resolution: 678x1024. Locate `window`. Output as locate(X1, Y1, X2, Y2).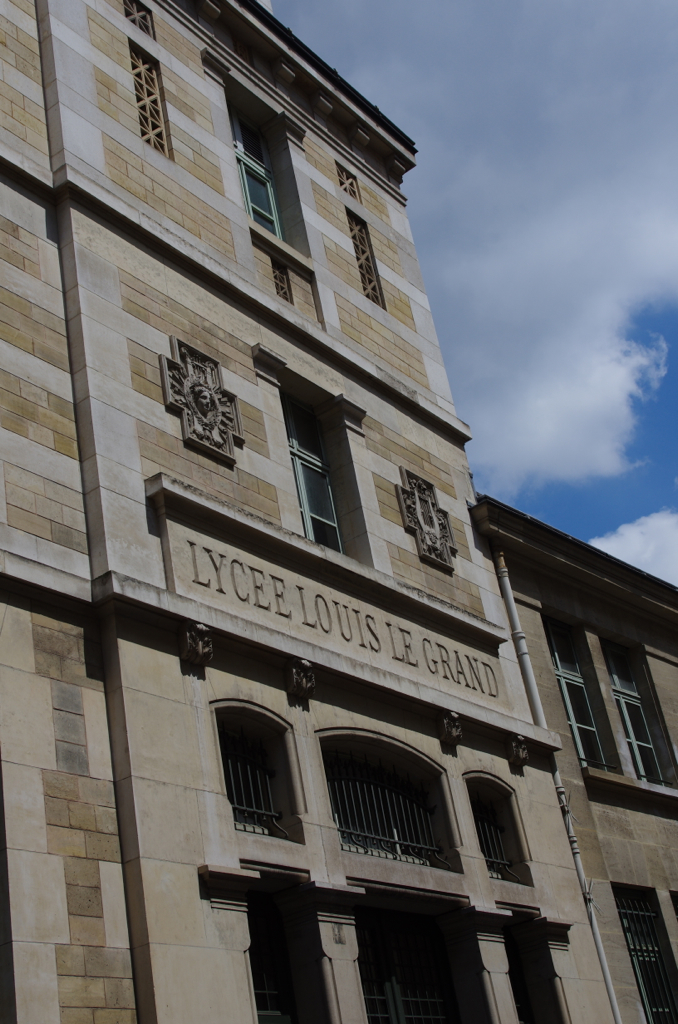
locate(287, 402, 349, 560).
